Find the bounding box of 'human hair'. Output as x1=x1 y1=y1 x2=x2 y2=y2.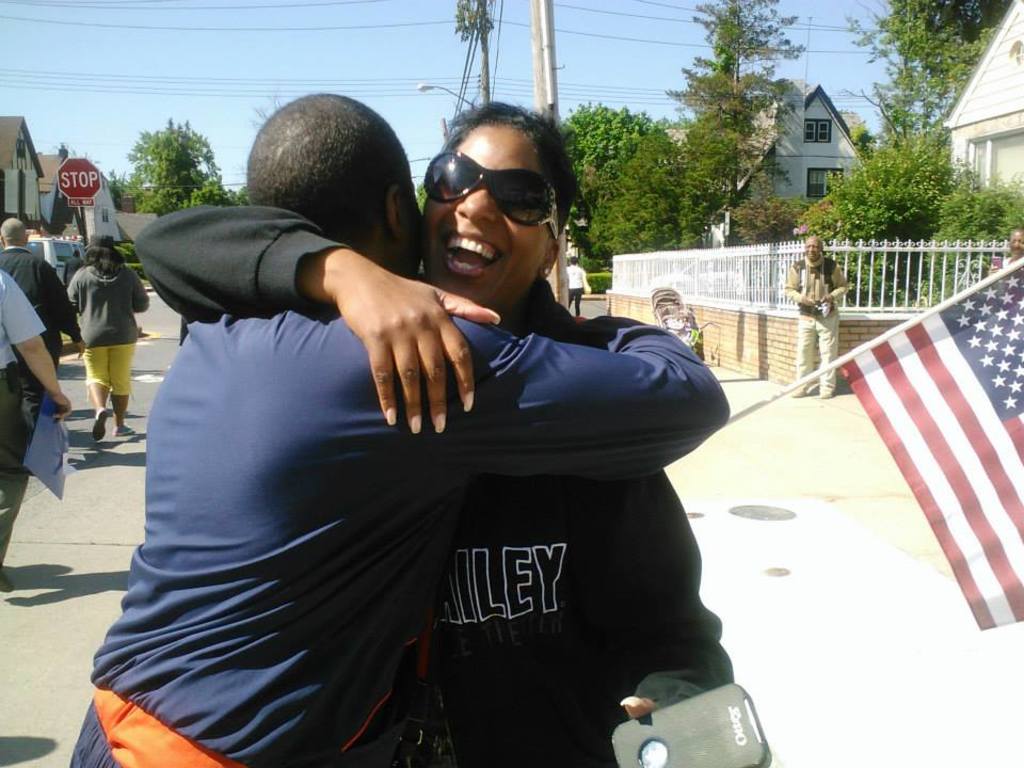
x1=83 y1=234 x2=126 y2=279.
